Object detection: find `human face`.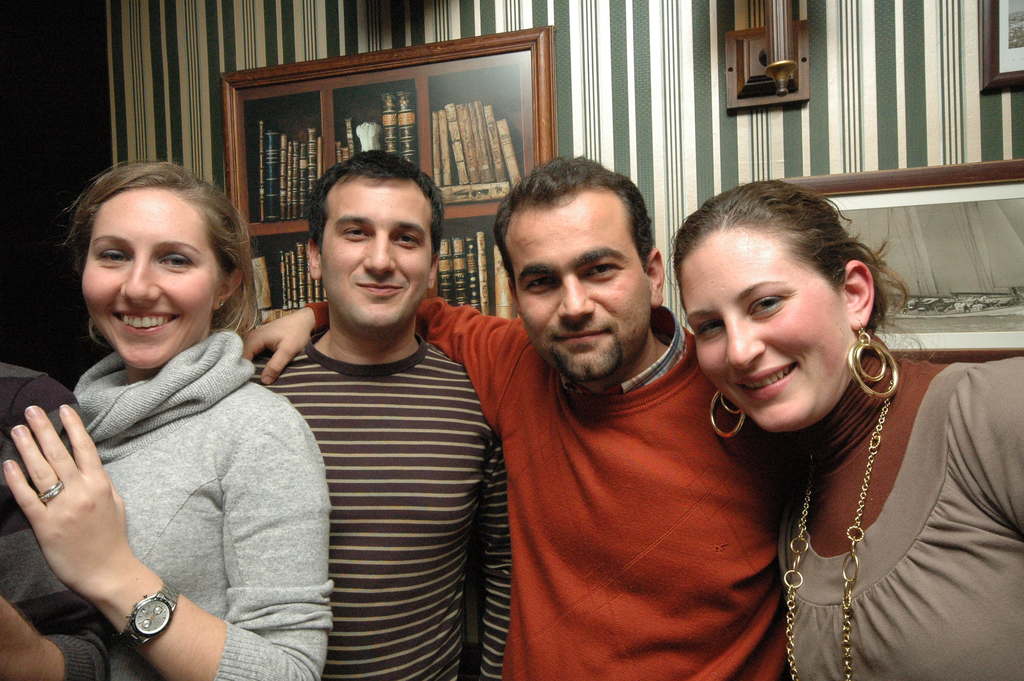
669, 224, 879, 438.
